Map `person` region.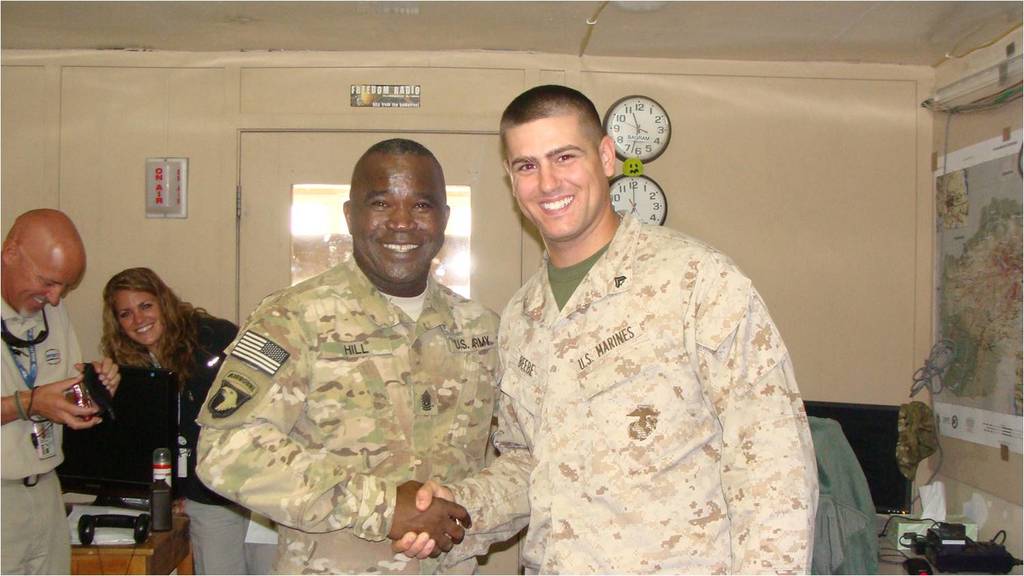
Mapped to {"x1": 196, "y1": 137, "x2": 500, "y2": 575}.
